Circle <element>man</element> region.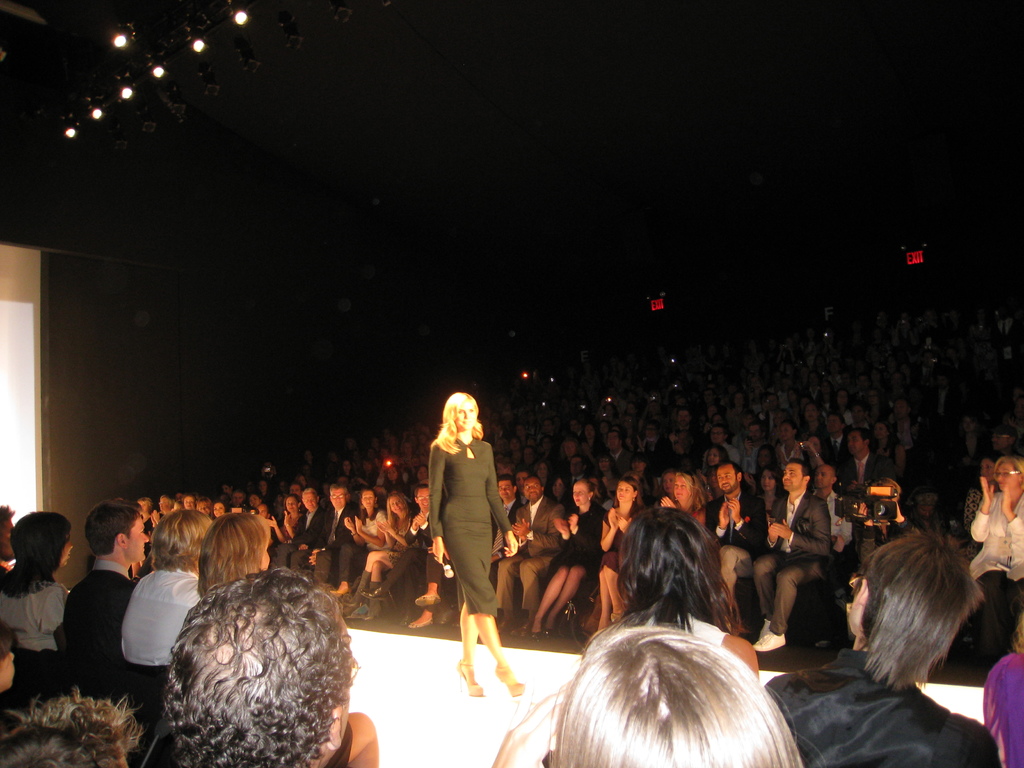
Region: <region>607, 431, 640, 481</region>.
